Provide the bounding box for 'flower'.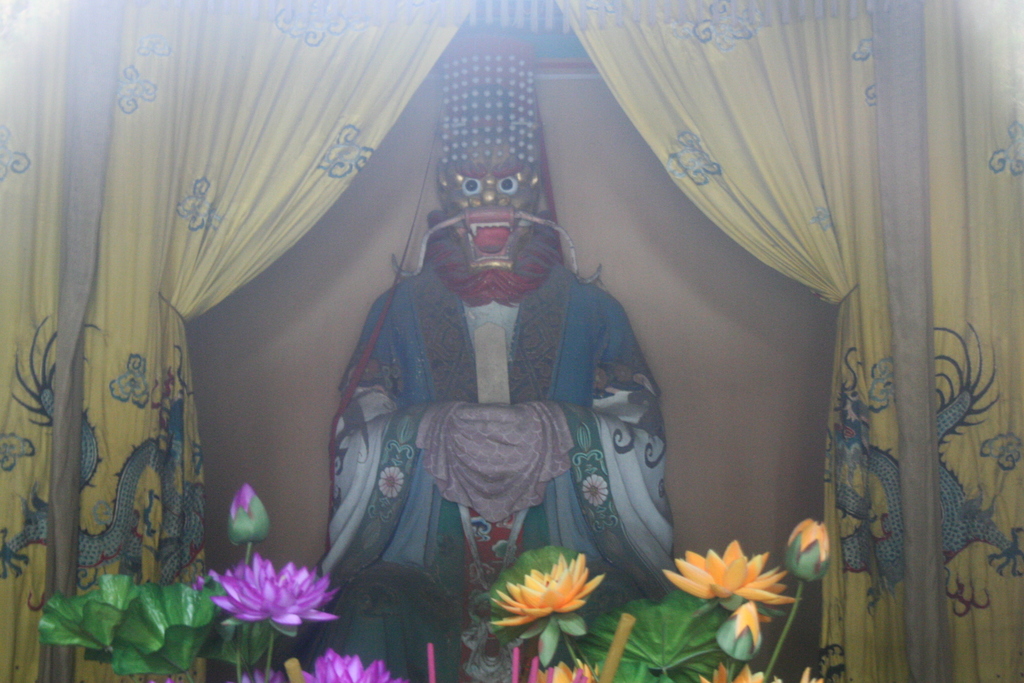
BBox(689, 657, 829, 682).
